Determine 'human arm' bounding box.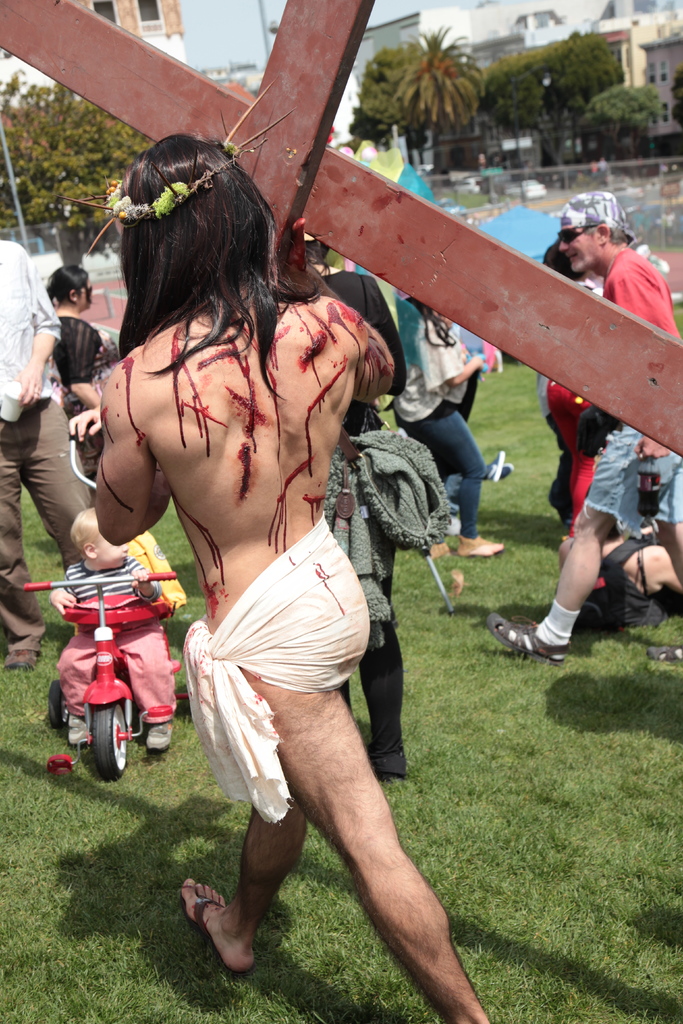
Determined: box(43, 584, 81, 623).
